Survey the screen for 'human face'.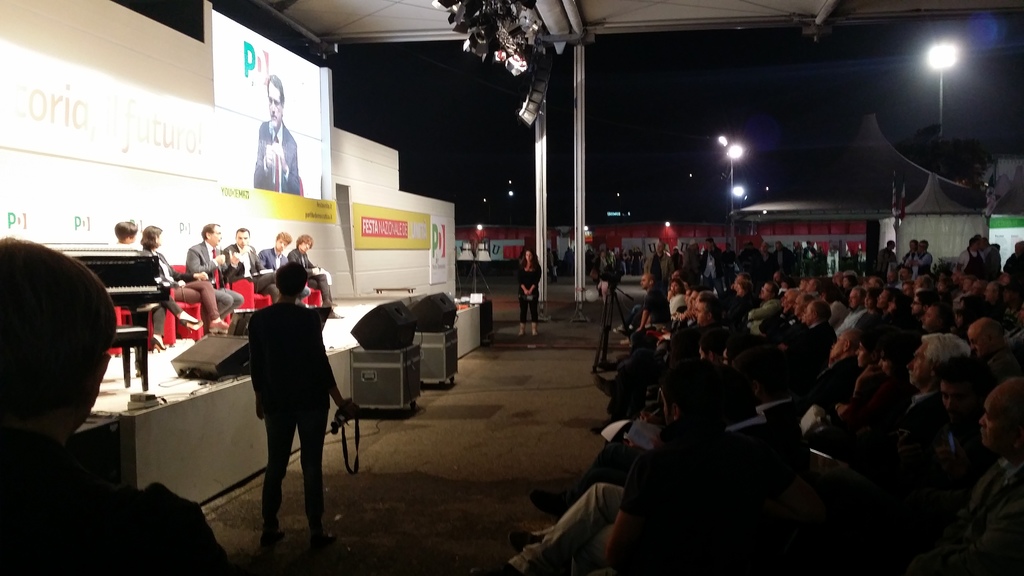
Survey found: locate(962, 280, 970, 290).
